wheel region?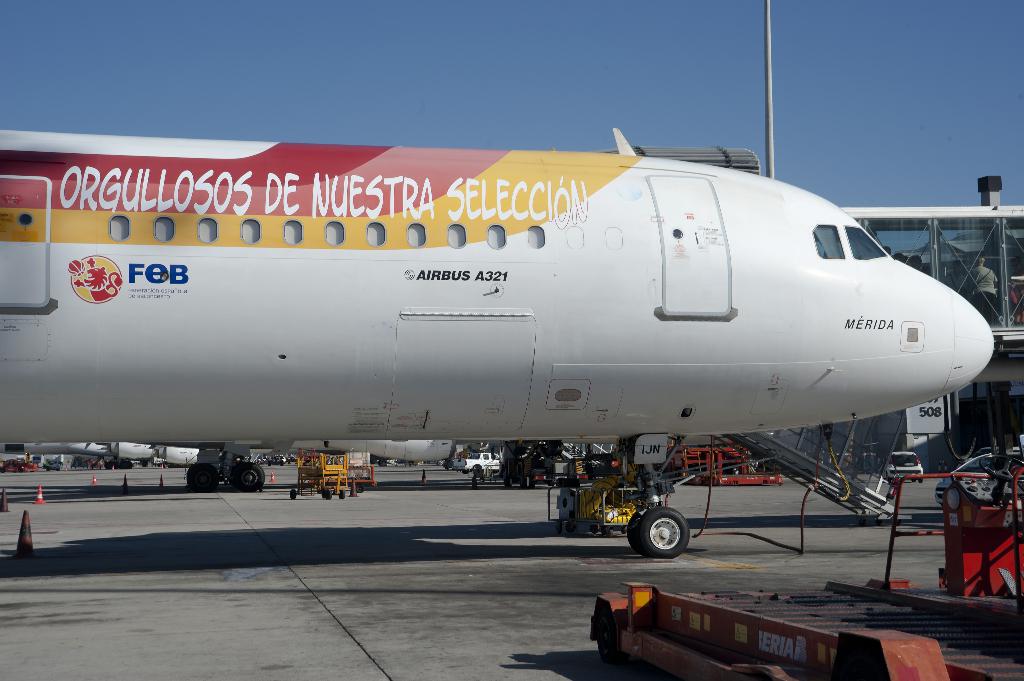
{"left": 230, "top": 457, "right": 263, "bottom": 492}
